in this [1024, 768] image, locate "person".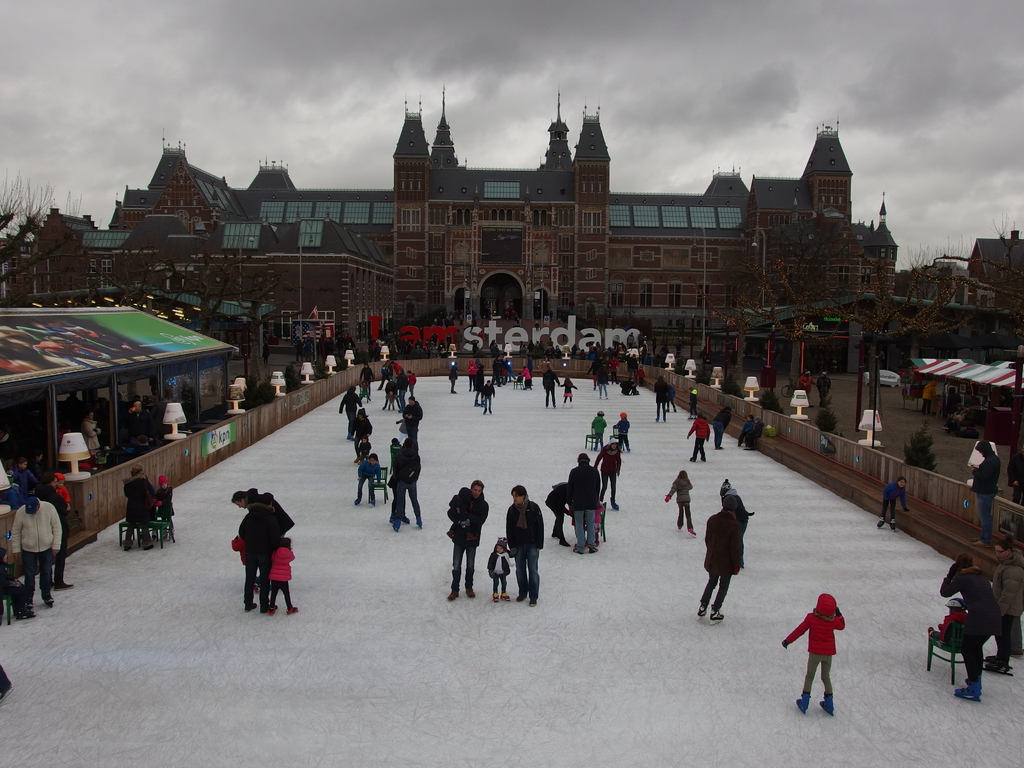
Bounding box: {"x1": 5, "y1": 486, "x2": 68, "y2": 607}.
